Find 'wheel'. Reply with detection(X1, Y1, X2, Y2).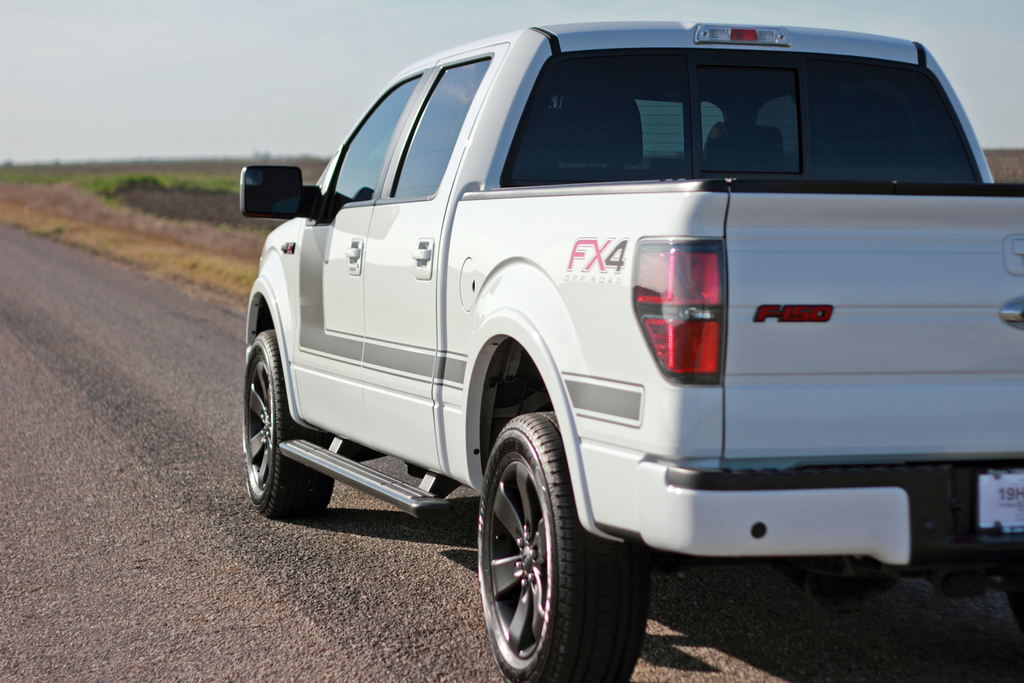
detection(1005, 574, 1023, 614).
